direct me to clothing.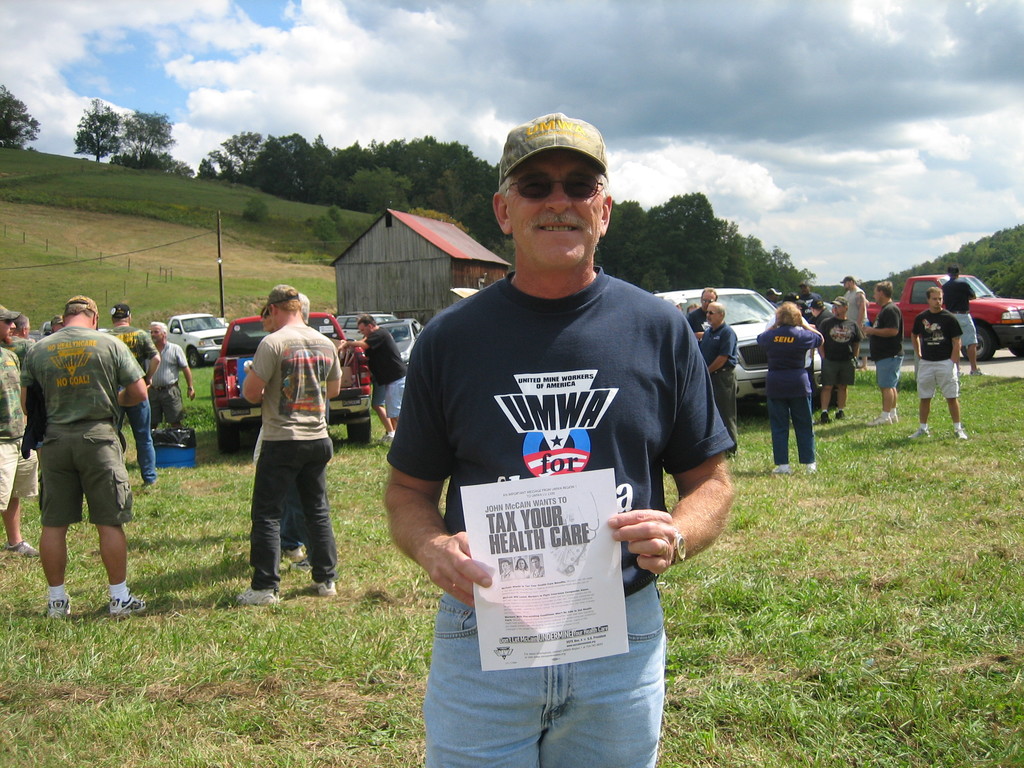
Direction: [0,342,37,515].
